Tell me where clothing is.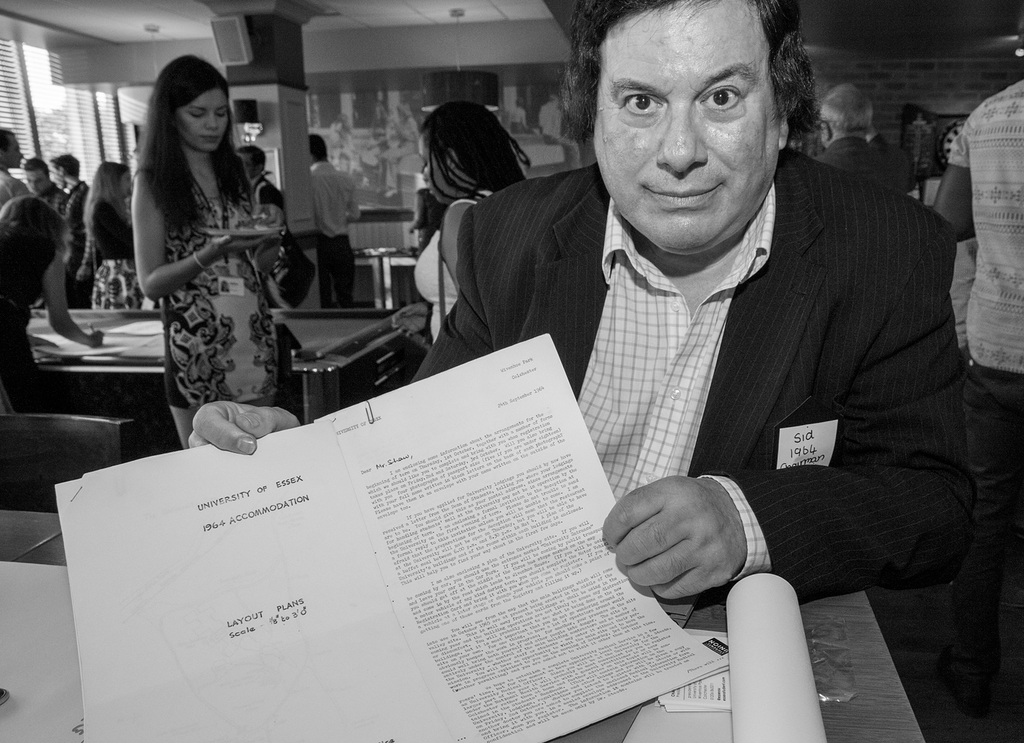
clothing is at l=407, t=151, r=976, b=625.
